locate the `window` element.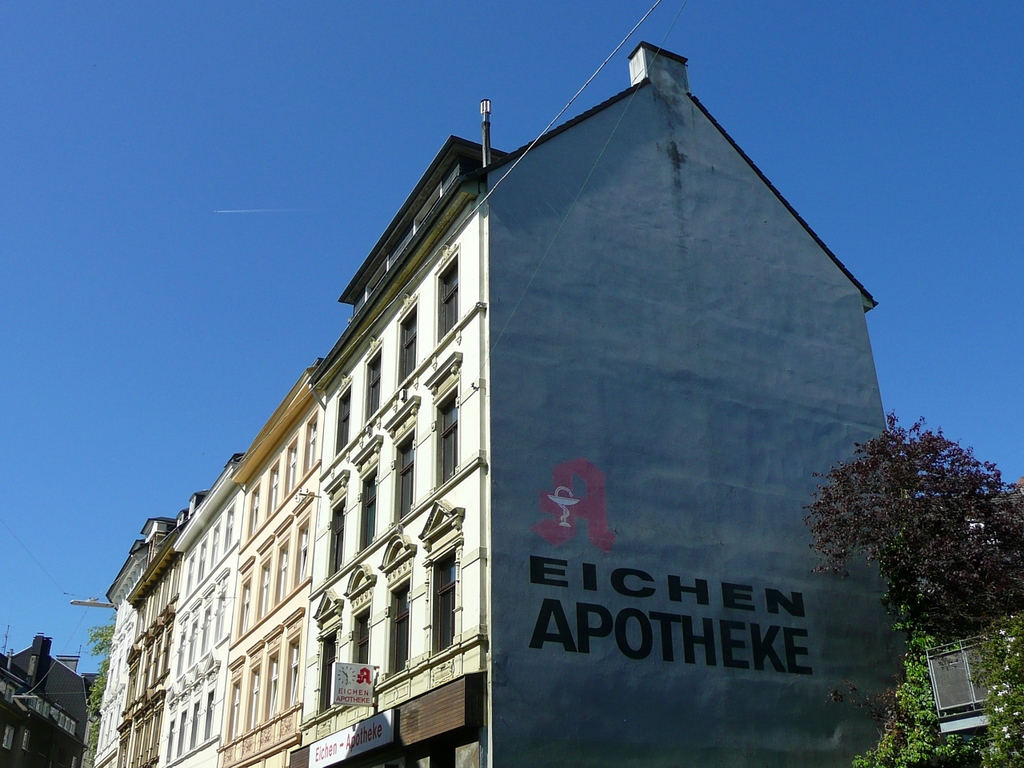
Element bbox: (x1=225, y1=654, x2=245, y2=746).
